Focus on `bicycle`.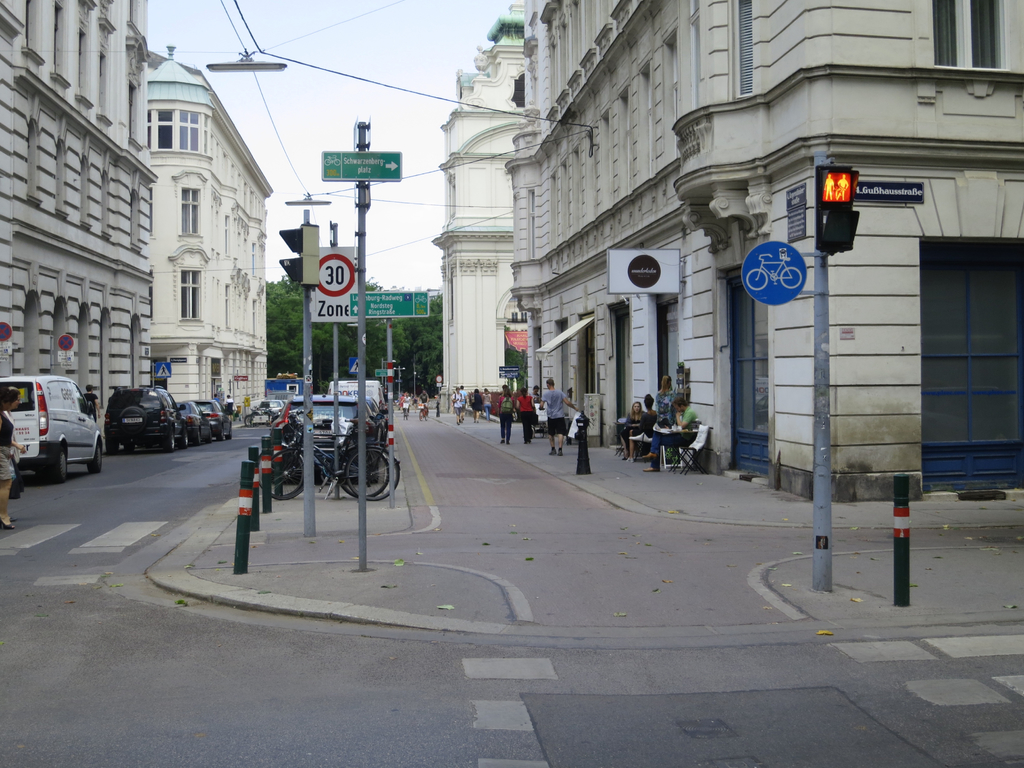
Focused at (left=420, top=405, right=427, bottom=418).
